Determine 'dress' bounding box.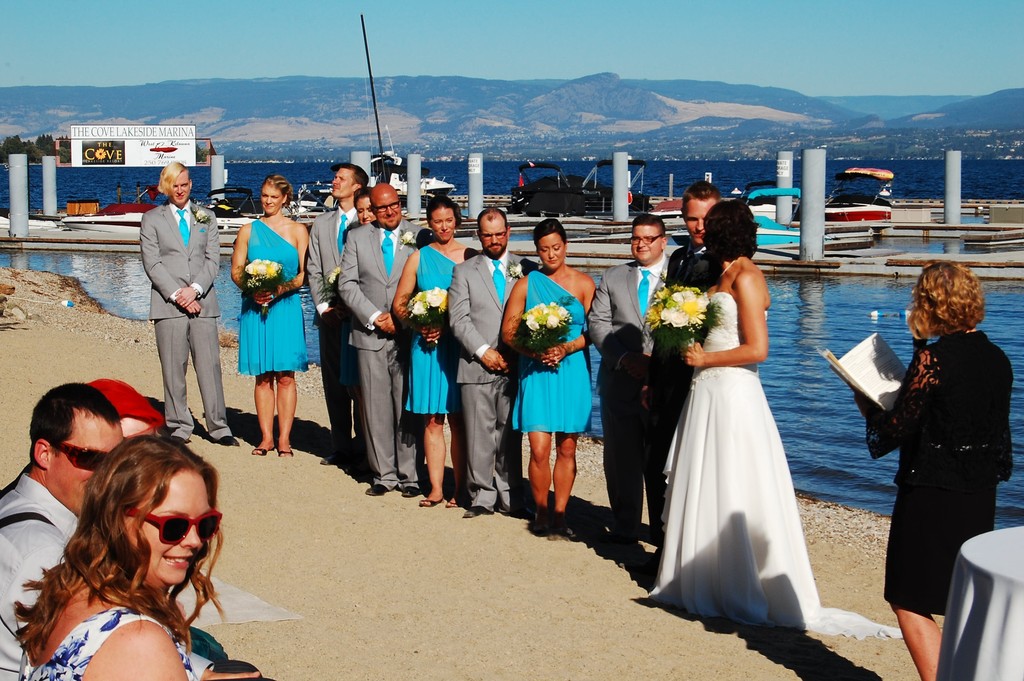
Determined: Rect(239, 219, 309, 377).
